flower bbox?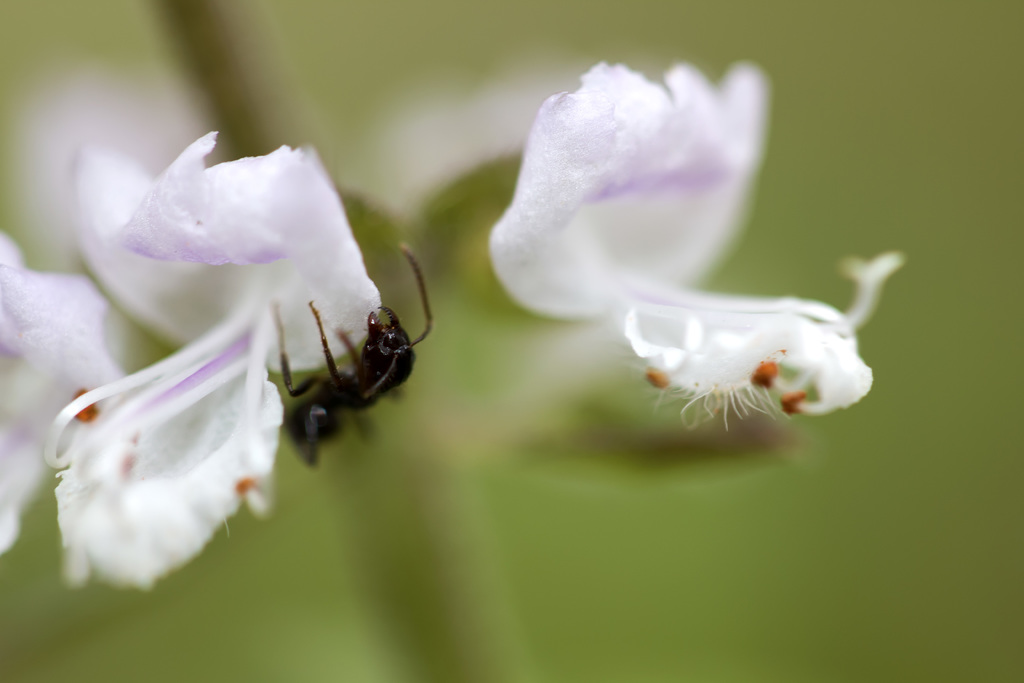
x1=484 y1=56 x2=903 y2=436
